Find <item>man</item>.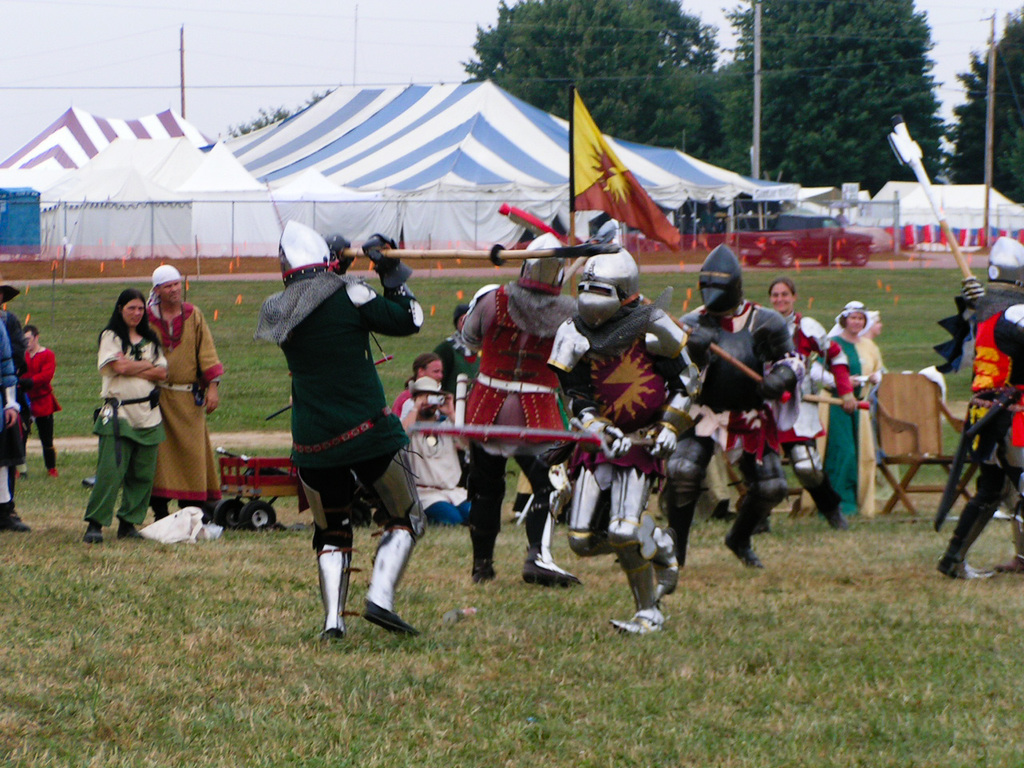
detection(254, 214, 420, 641).
